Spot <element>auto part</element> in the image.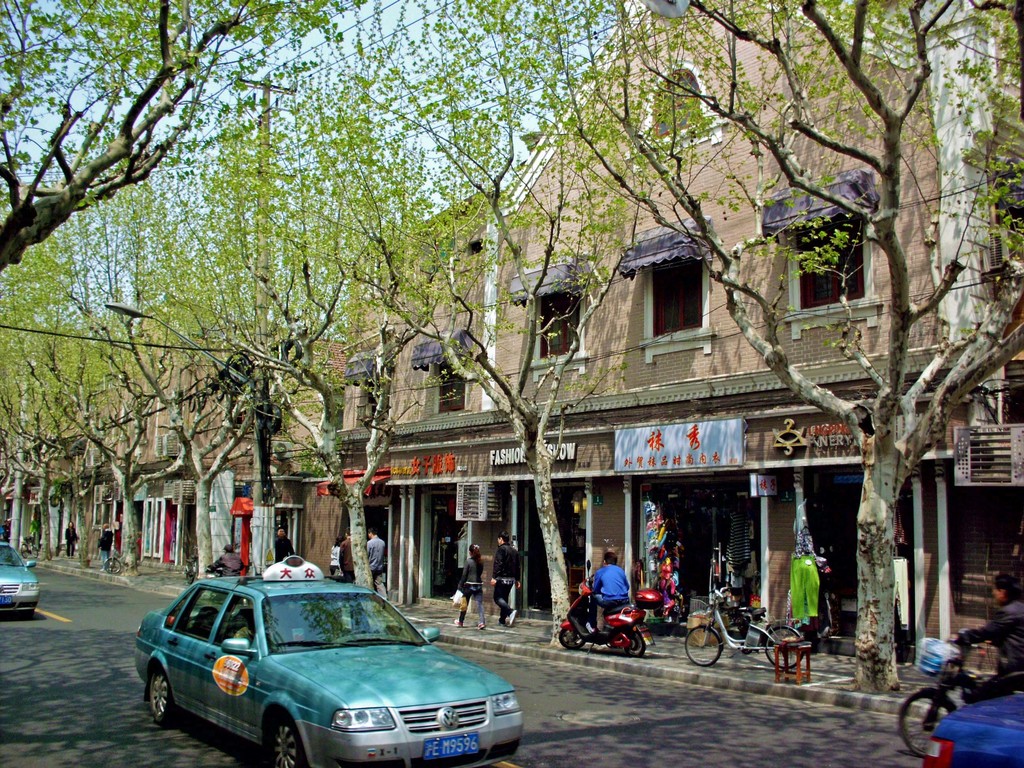
<element>auto part</element> found at (x1=204, y1=595, x2=266, y2=745).
